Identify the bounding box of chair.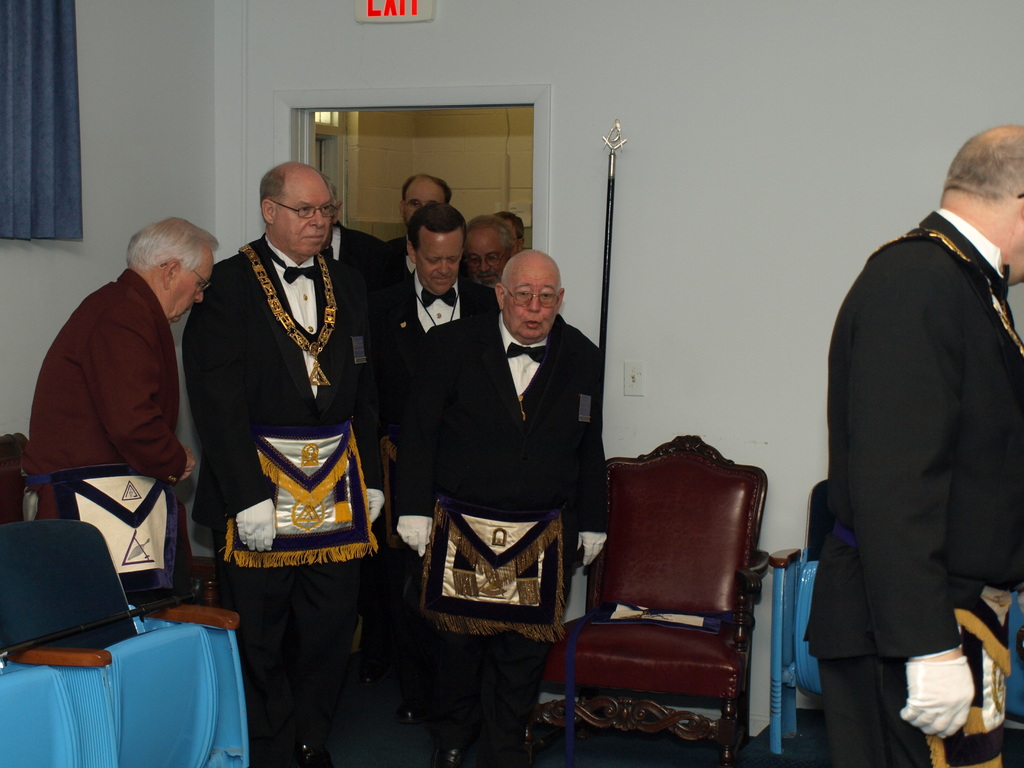
pyautogui.locateOnScreen(742, 481, 825, 767).
